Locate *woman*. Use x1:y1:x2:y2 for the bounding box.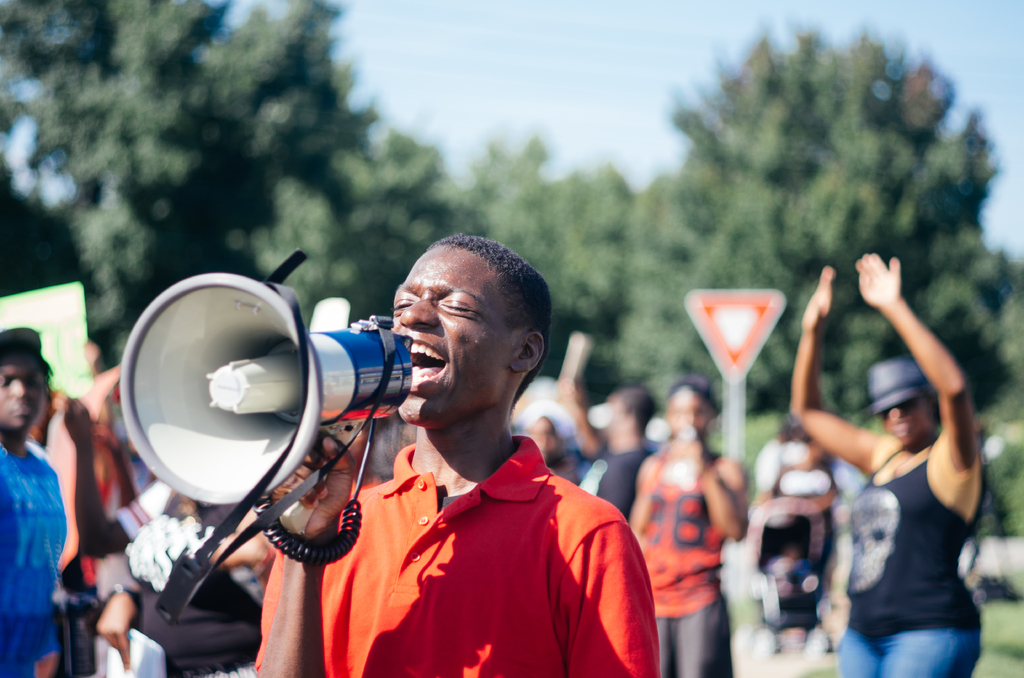
787:252:977:677.
